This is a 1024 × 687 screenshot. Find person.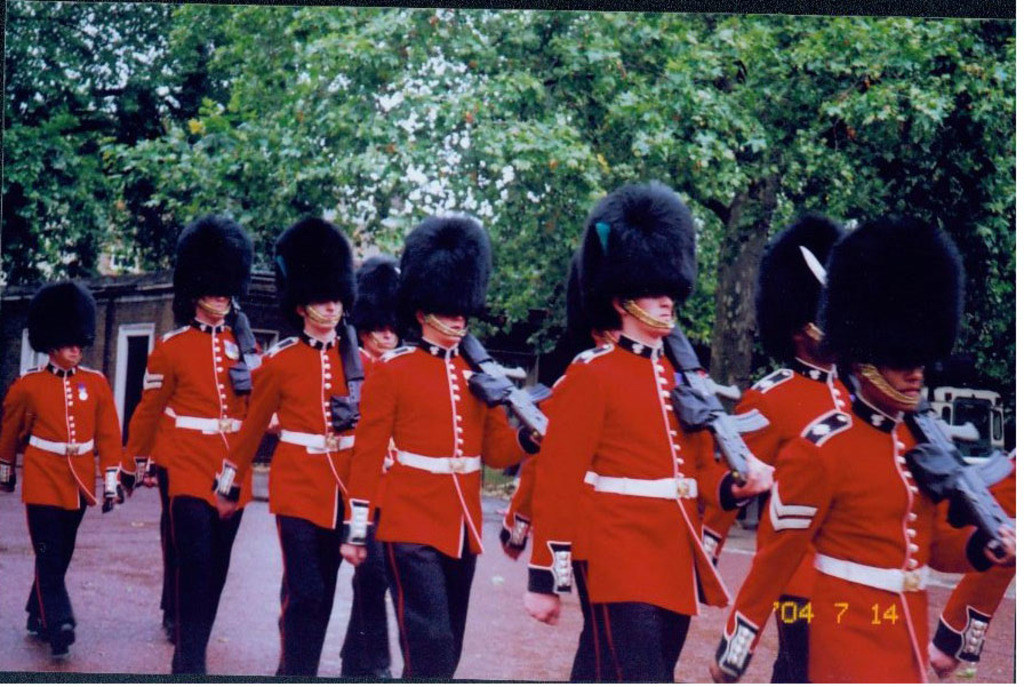
Bounding box: region(514, 183, 758, 686).
